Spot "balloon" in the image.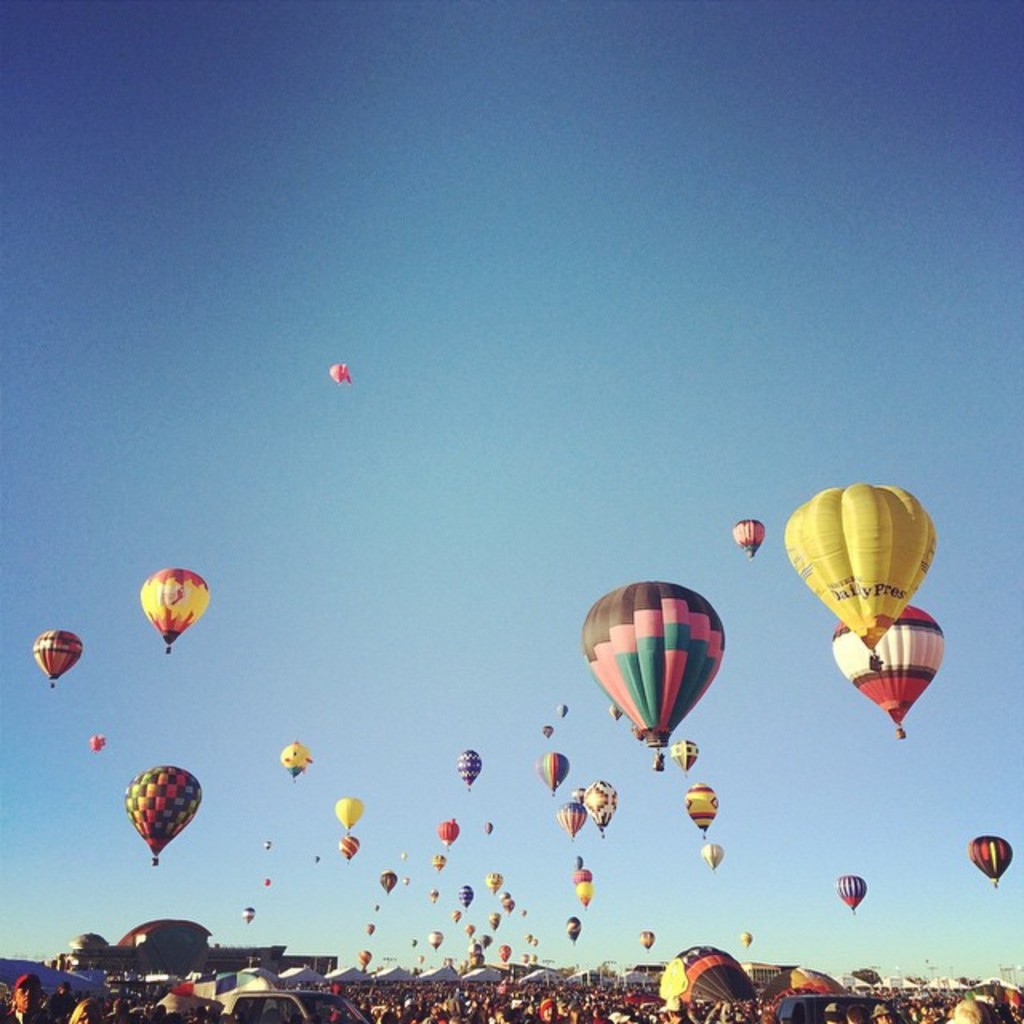
"balloon" found at 469, 939, 483, 960.
